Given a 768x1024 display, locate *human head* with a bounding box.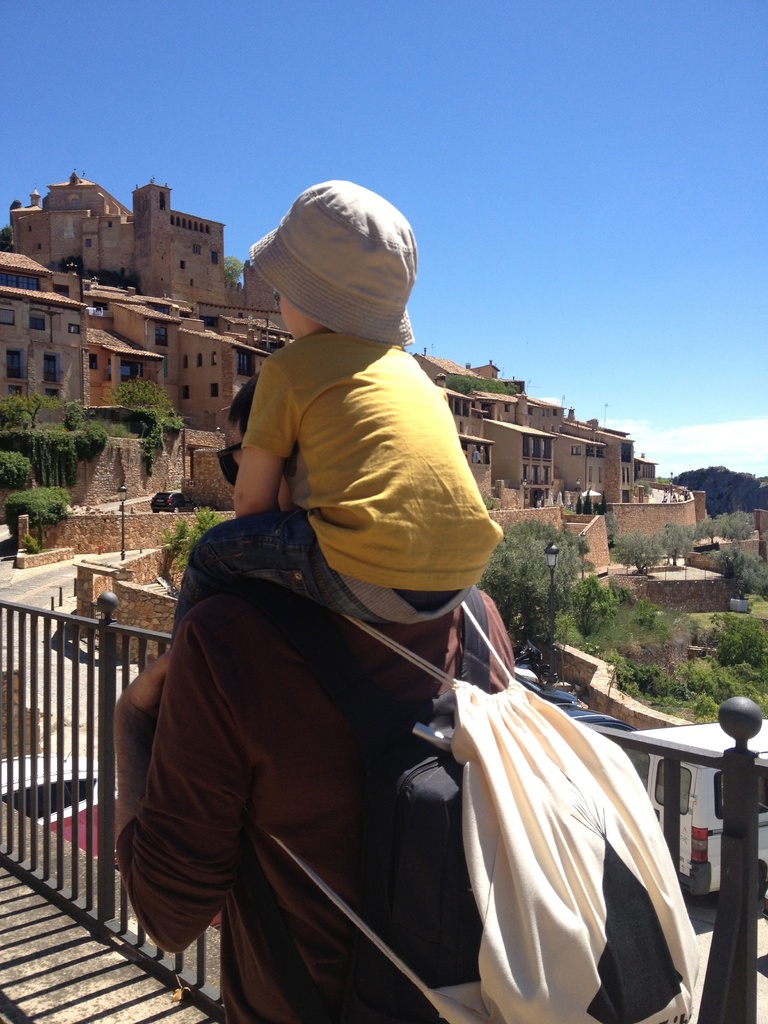
Located: l=216, t=375, r=307, b=515.
